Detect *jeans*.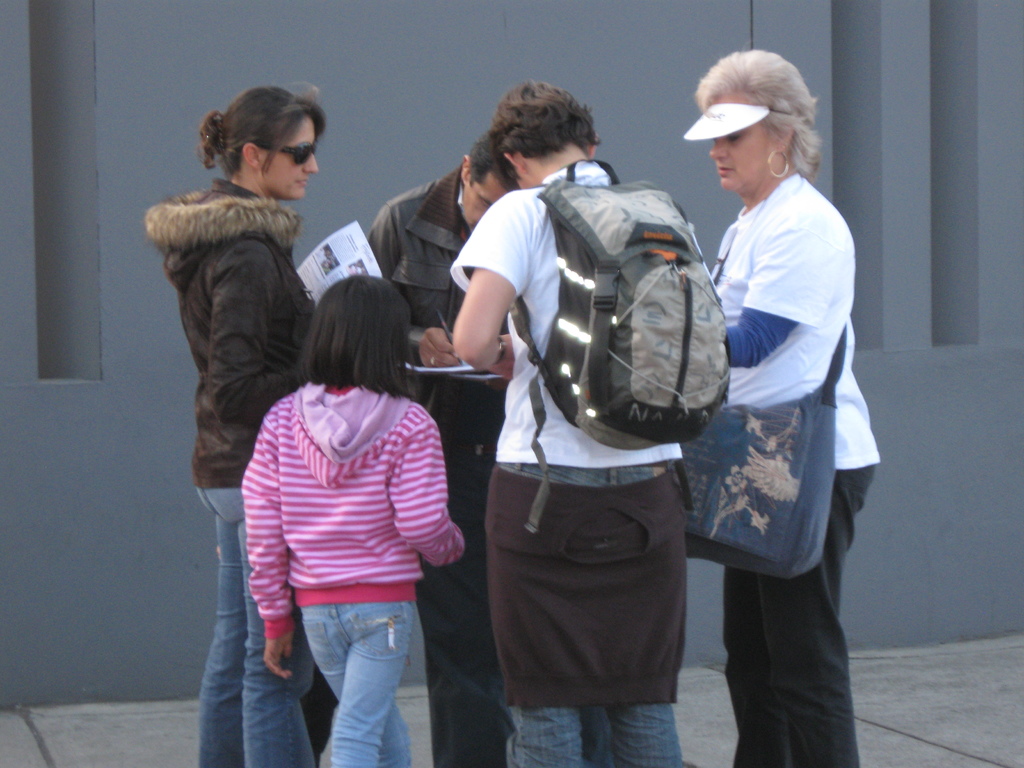
Detected at BBox(267, 595, 432, 759).
